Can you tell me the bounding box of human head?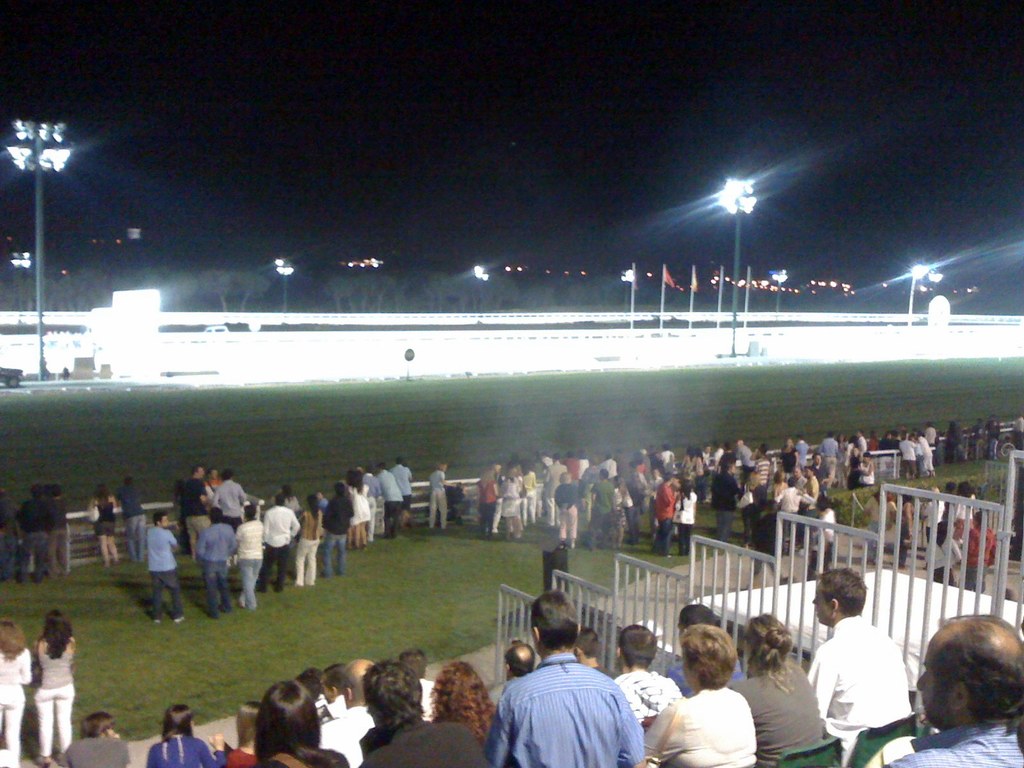
(614, 476, 622, 489).
